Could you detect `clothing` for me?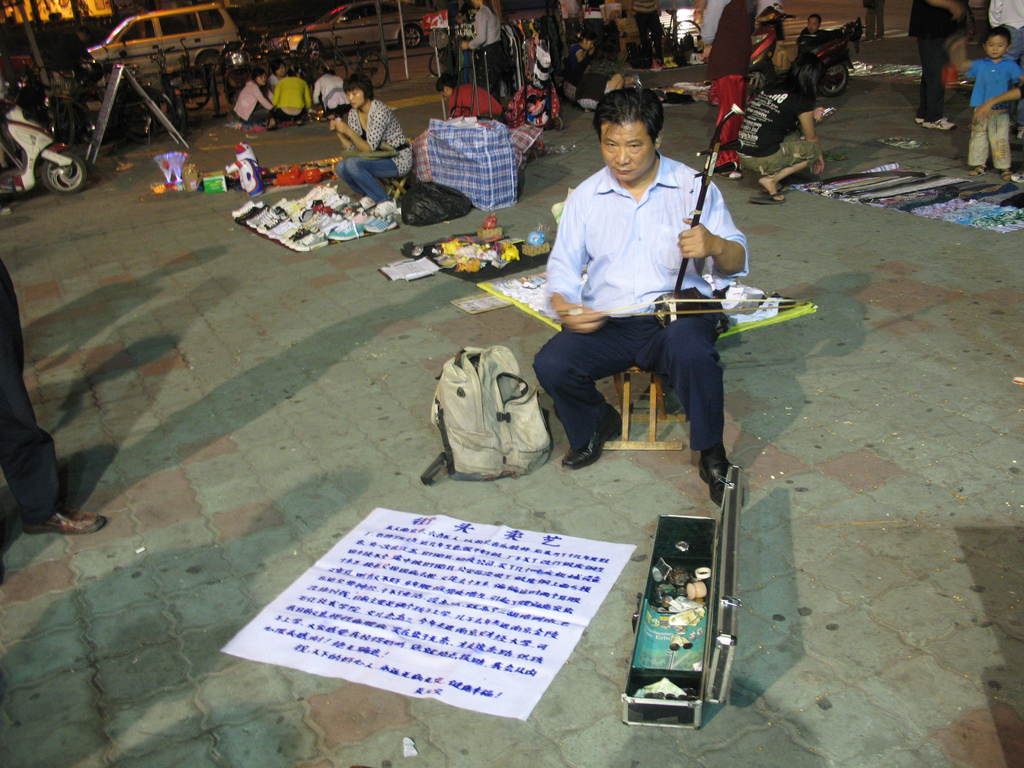
Detection result: 540 116 746 463.
